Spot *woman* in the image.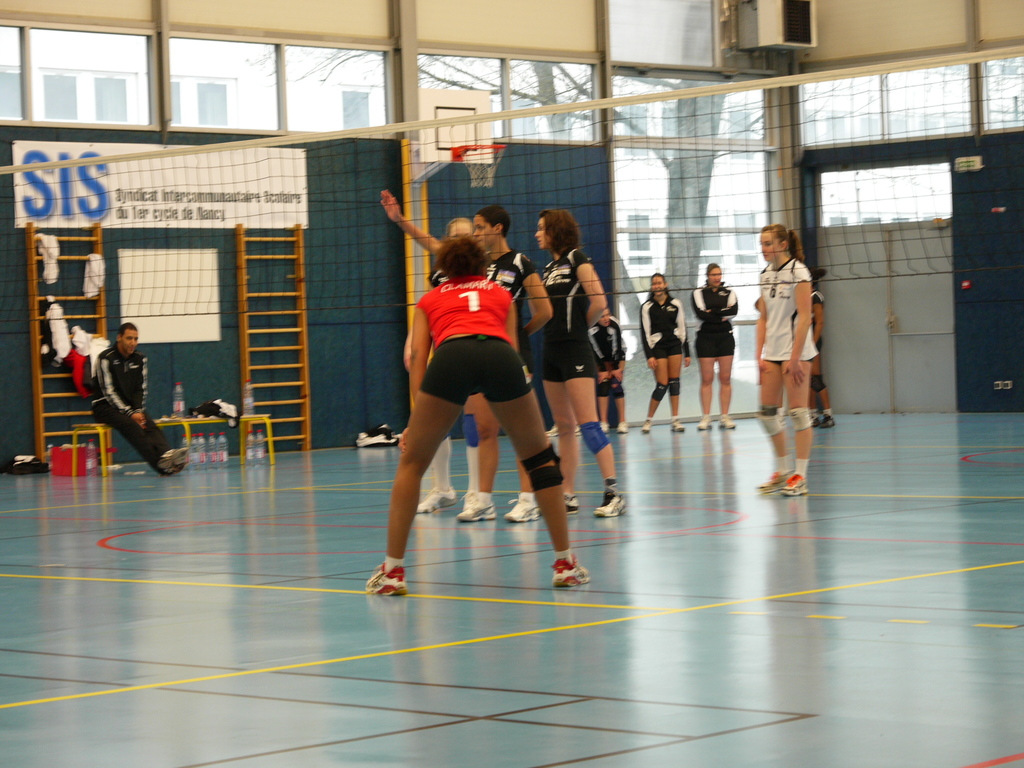
*woman* found at select_region(749, 218, 817, 508).
